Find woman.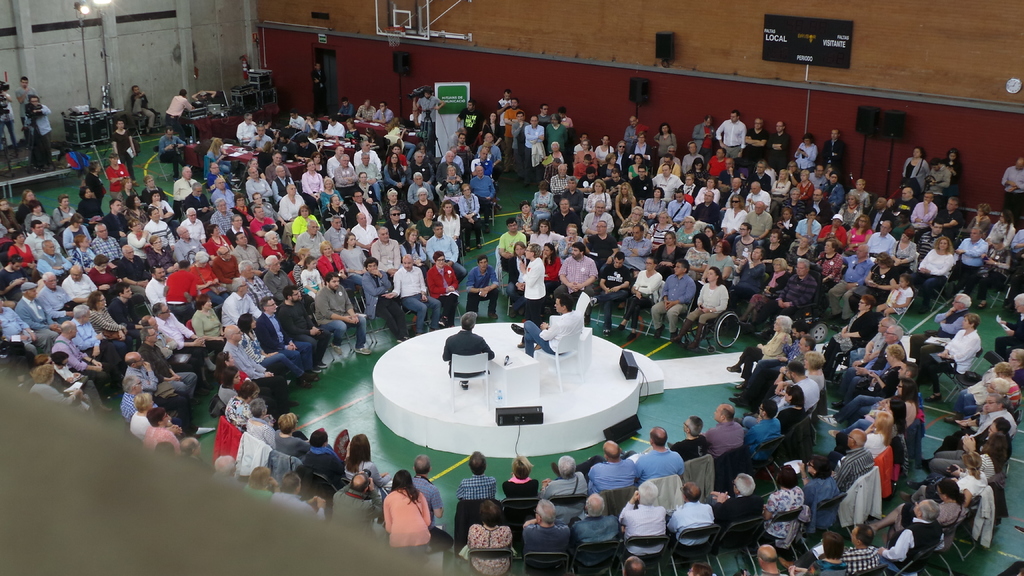
(23, 362, 86, 408).
